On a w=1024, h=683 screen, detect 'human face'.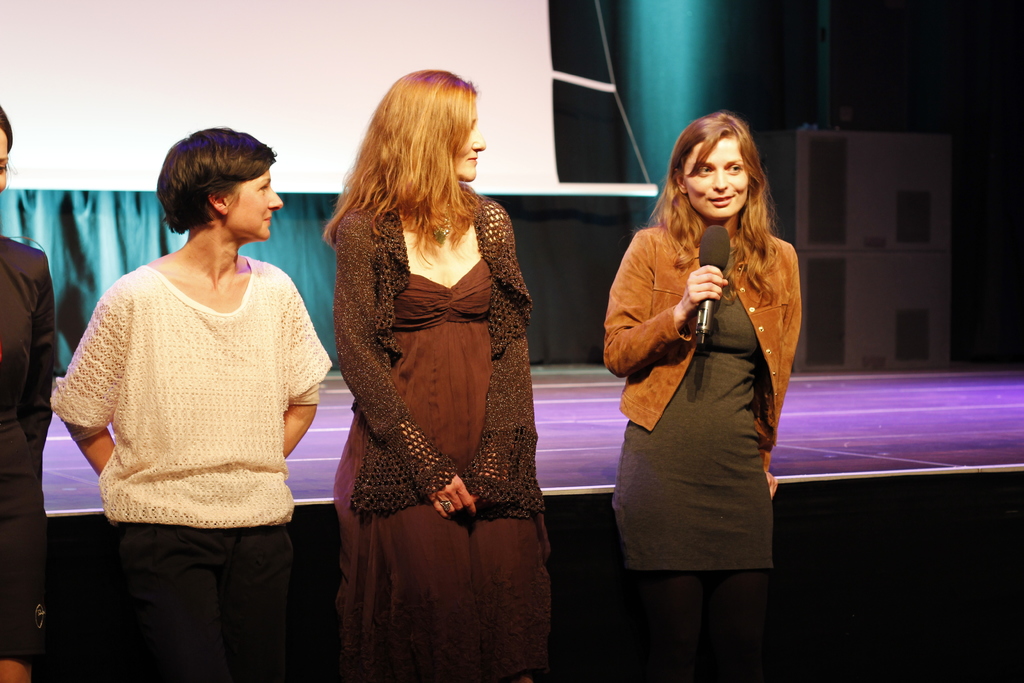
rect(456, 102, 485, 181).
